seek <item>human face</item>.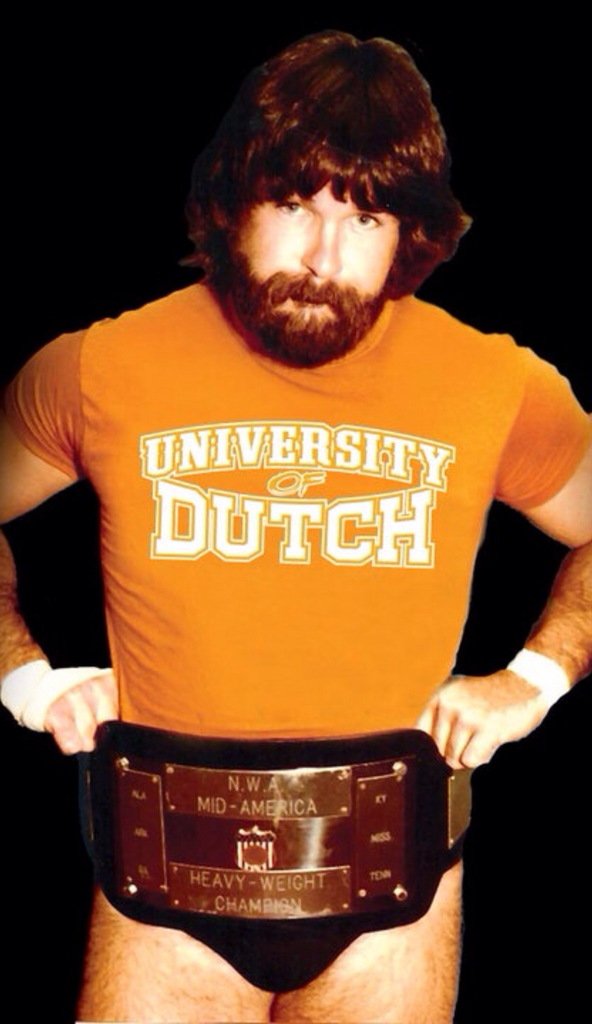
{"x1": 233, "y1": 165, "x2": 387, "y2": 366}.
